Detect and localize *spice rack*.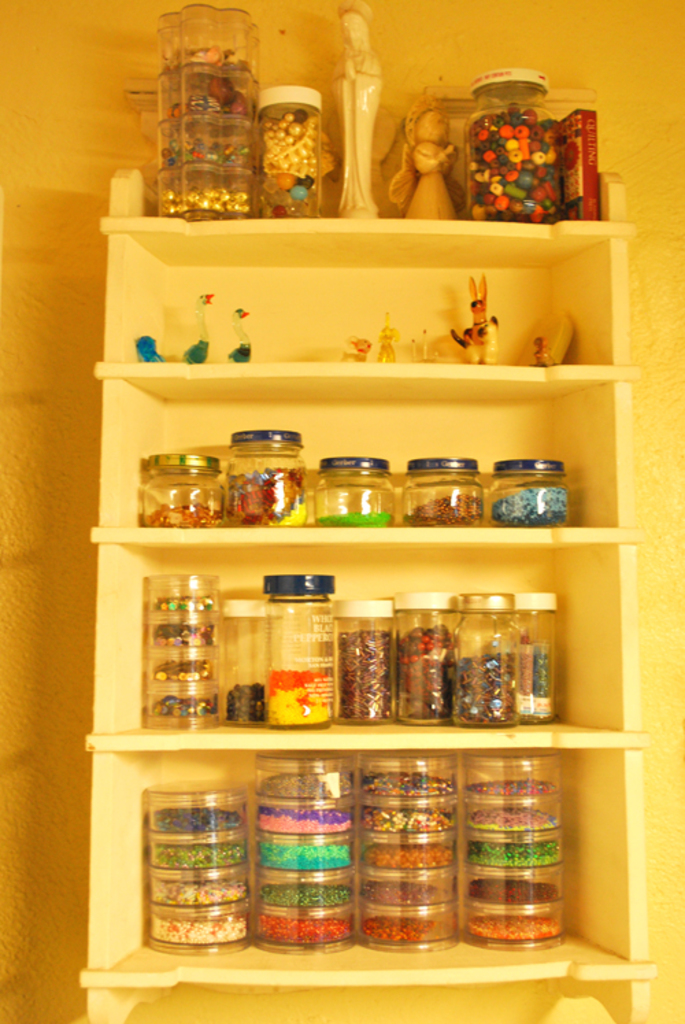
Localized at [left=71, top=162, right=653, bottom=1023].
